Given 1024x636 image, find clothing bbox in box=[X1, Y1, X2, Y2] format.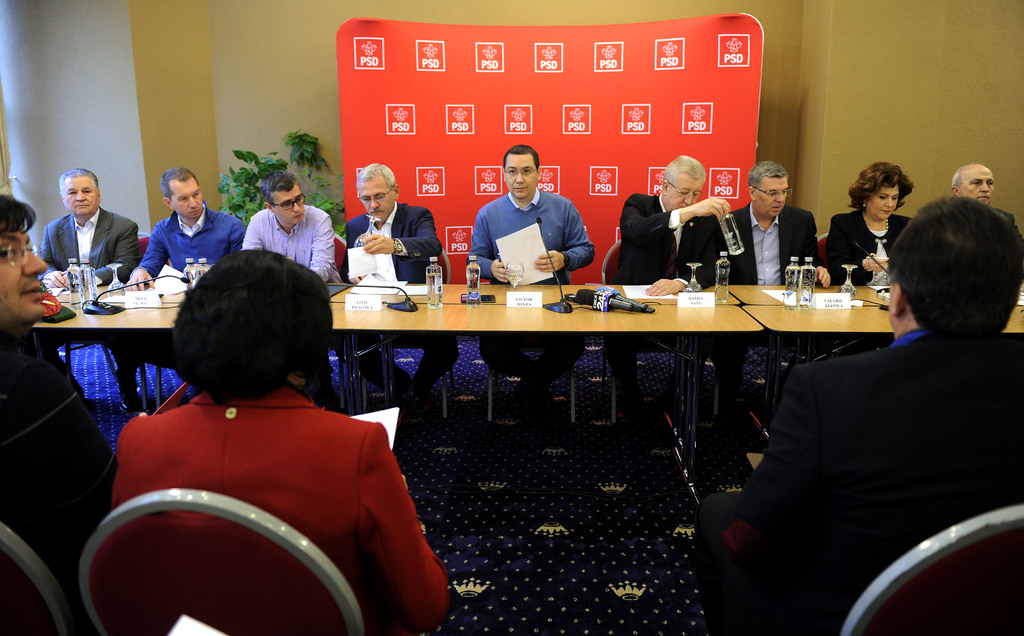
box=[722, 202, 817, 365].
